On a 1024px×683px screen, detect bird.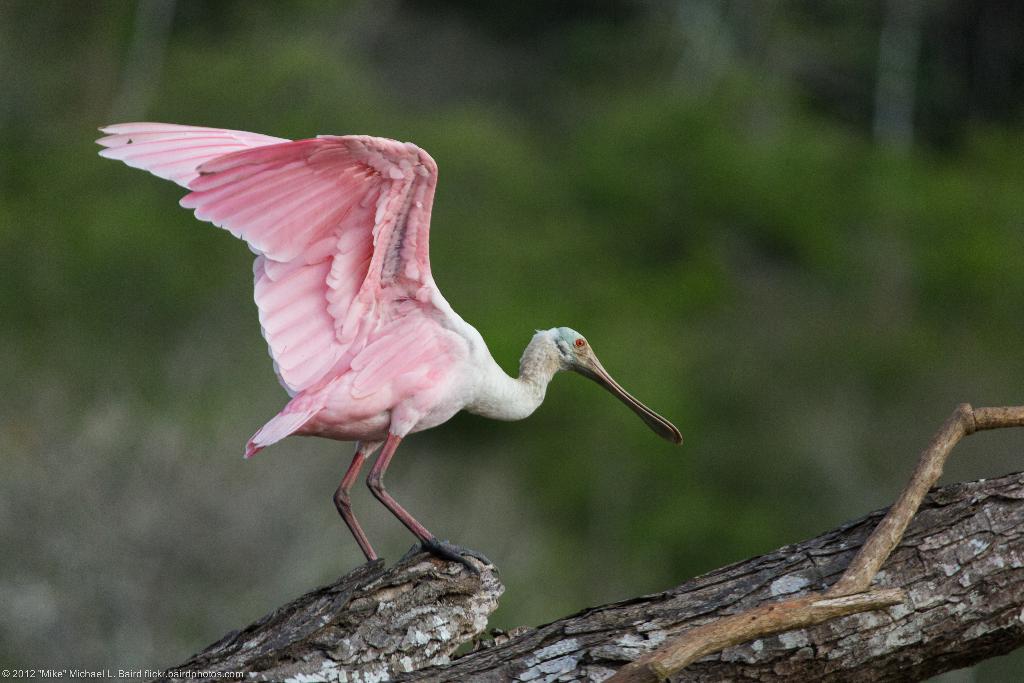
102,135,682,601.
